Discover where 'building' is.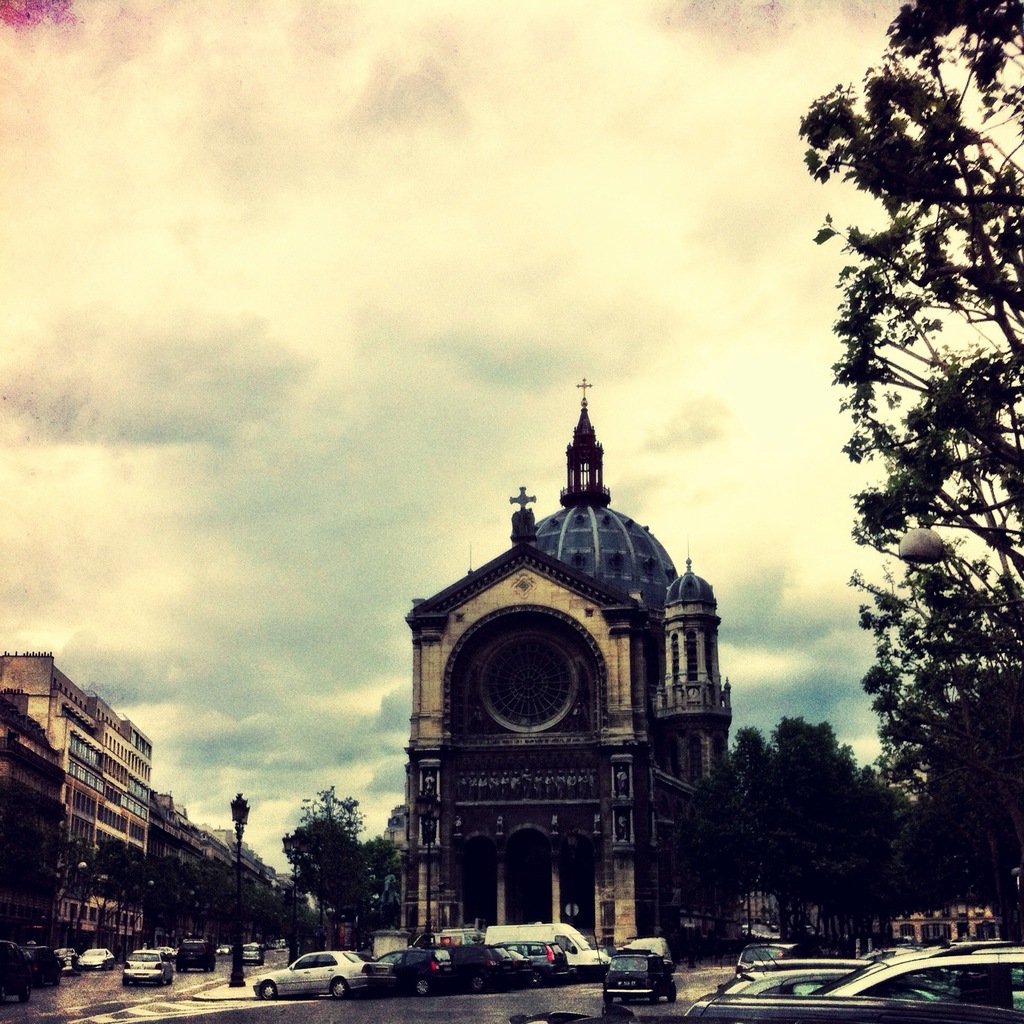
Discovered at 115, 797, 288, 942.
